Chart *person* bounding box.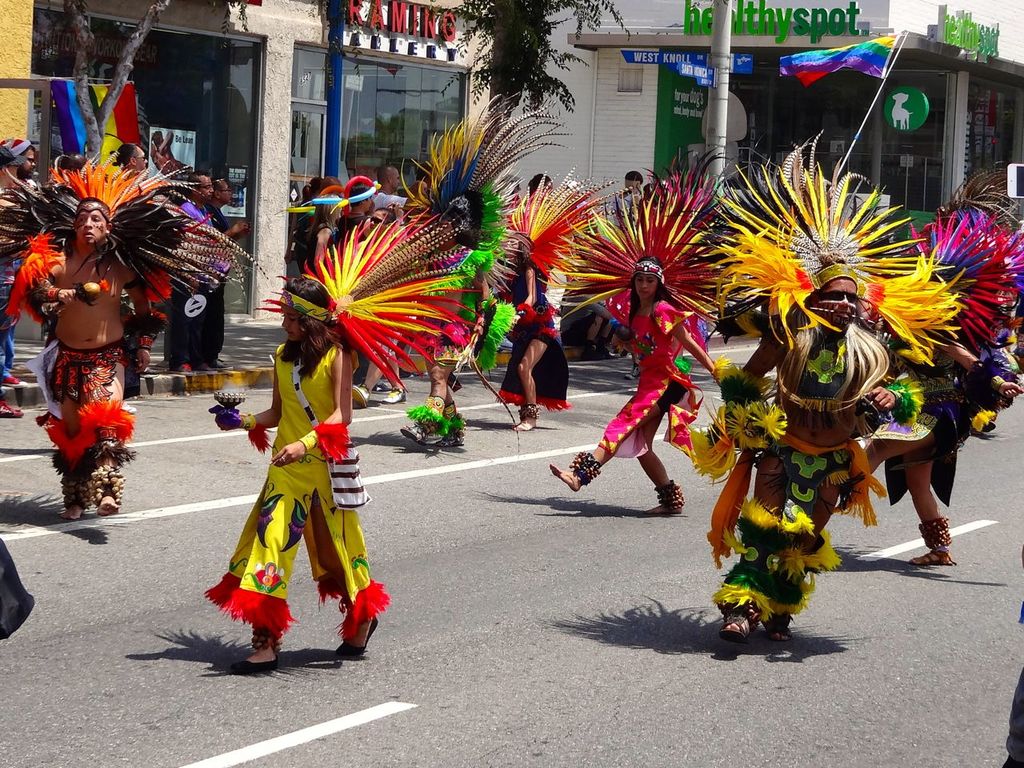
Charted: bbox(395, 183, 477, 449).
